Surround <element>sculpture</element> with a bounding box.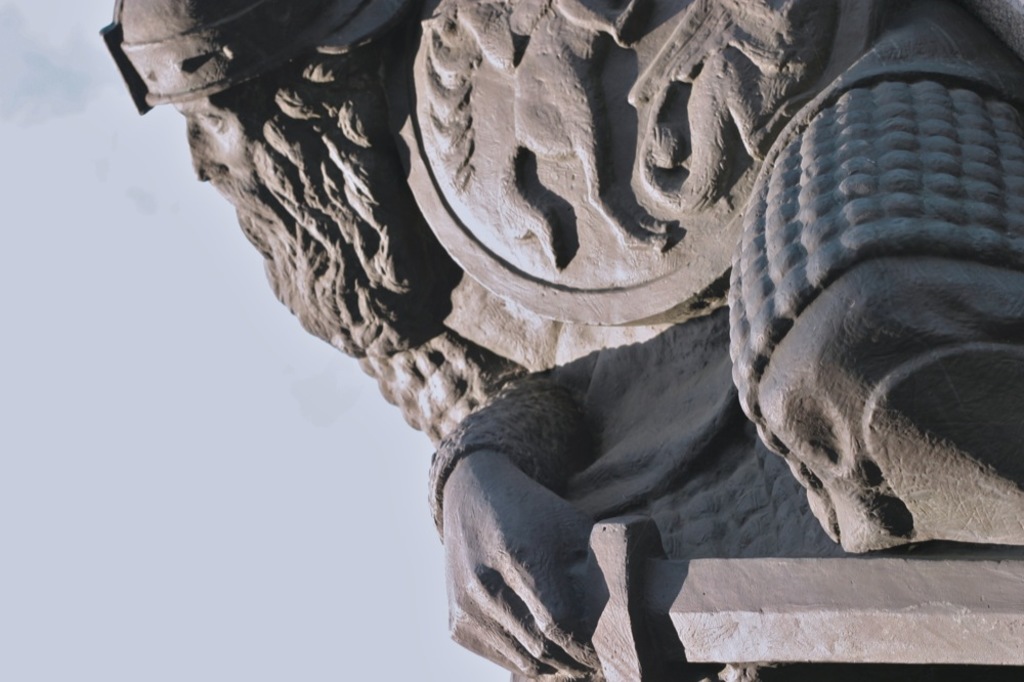
108, 0, 1023, 679.
